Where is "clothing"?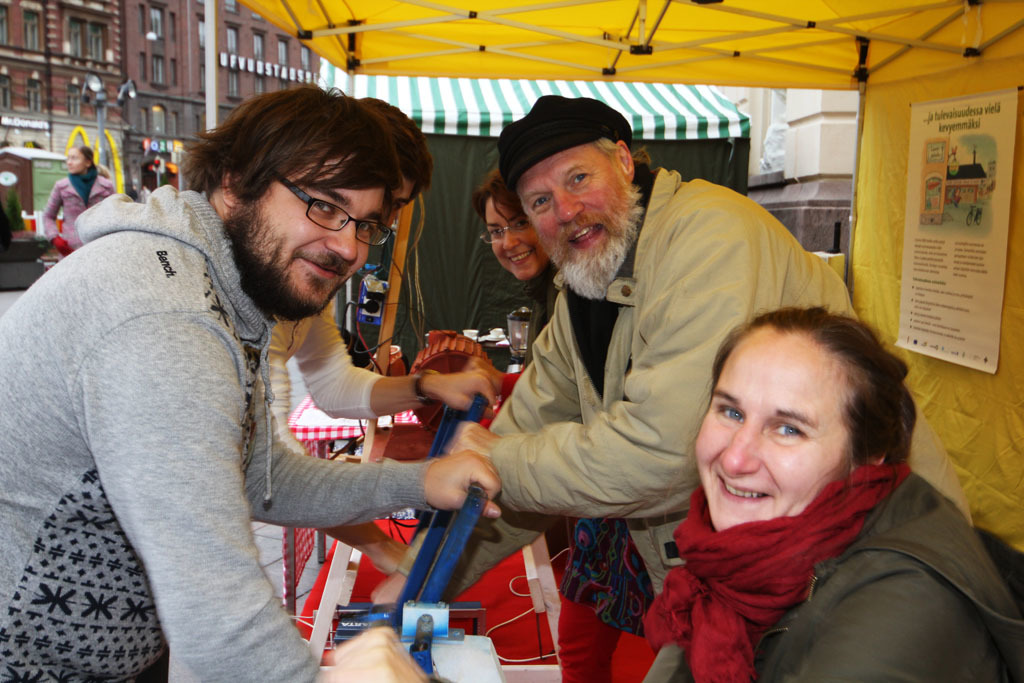
<bbox>487, 154, 861, 681</bbox>.
